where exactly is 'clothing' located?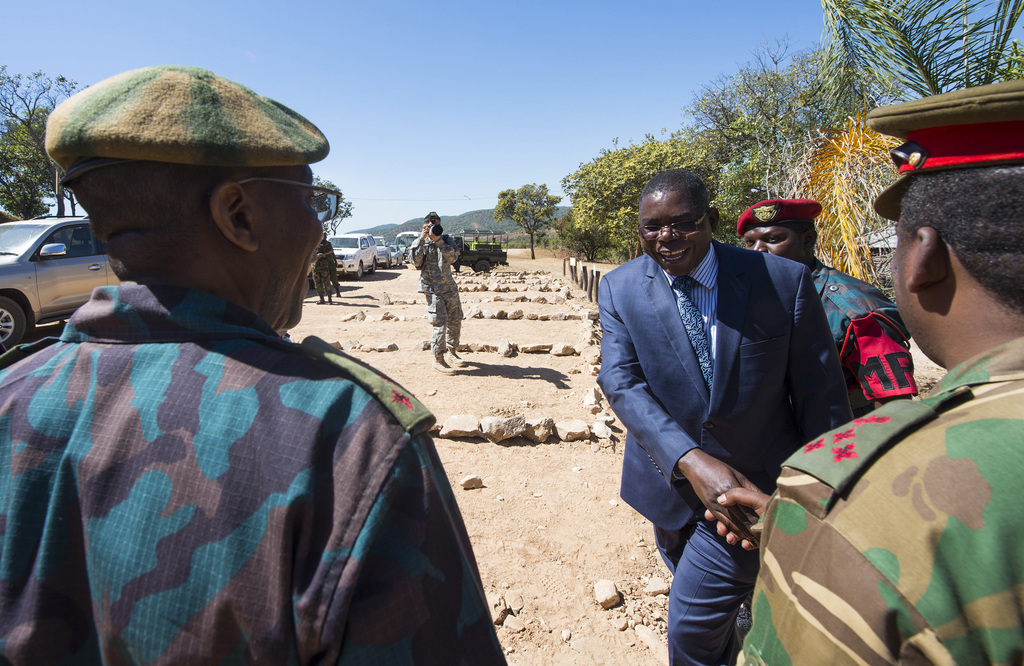
Its bounding box is 735:336:1023:665.
